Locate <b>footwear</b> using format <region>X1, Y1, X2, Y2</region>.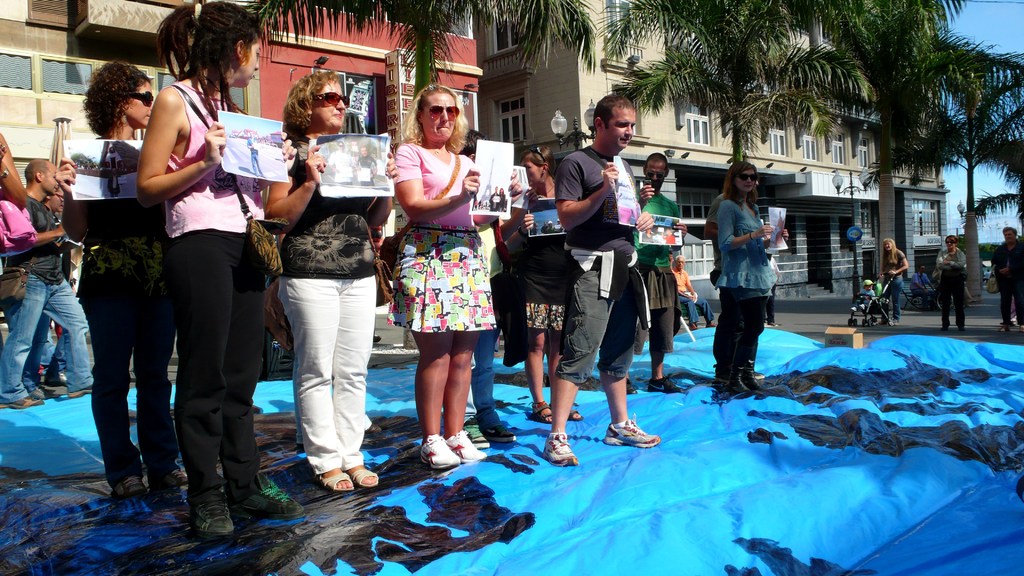
<region>68, 381, 102, 399</region>.
